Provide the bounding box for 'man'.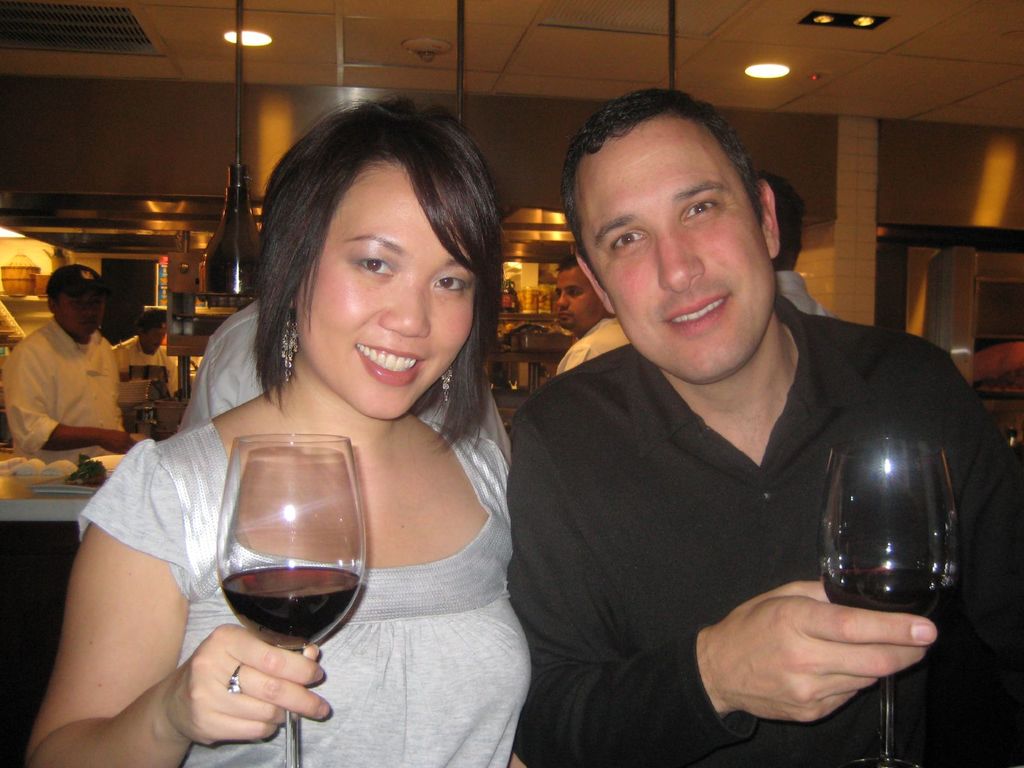
<bbox>756, 170, 842, 319</bbox>.
